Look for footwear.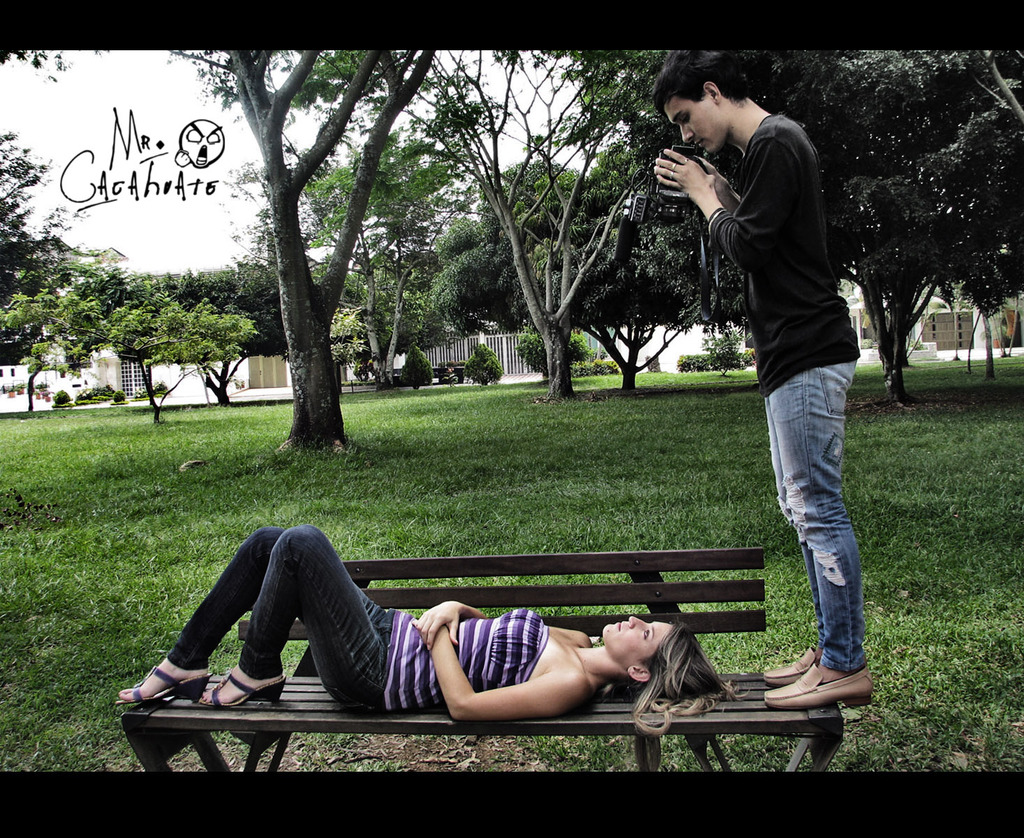
Found: [766, 659, 874, 710].
